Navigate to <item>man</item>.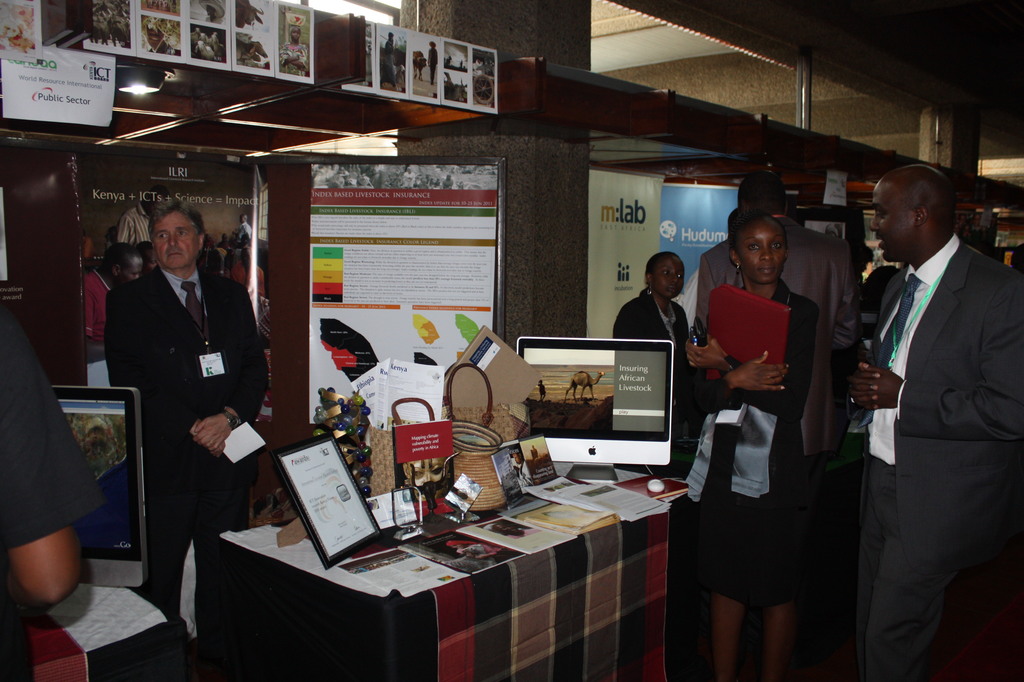
Navigation target: {"left": 834, "top": 112, "right": 1005, "bottom": 681}.
